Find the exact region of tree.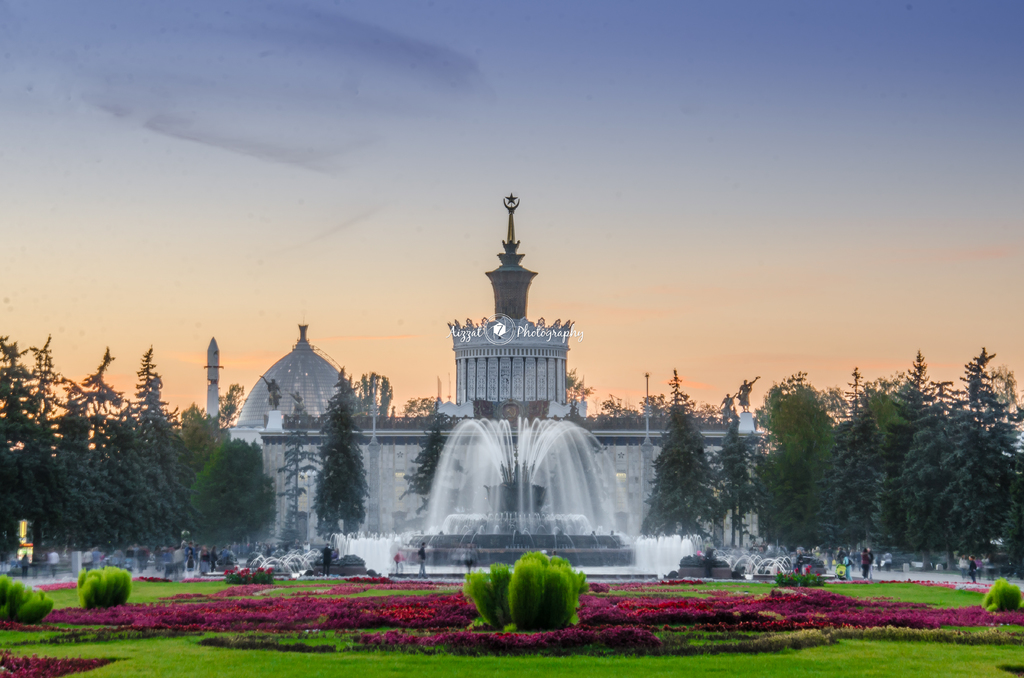
Exact region: region(279, 427, 312, 549).
